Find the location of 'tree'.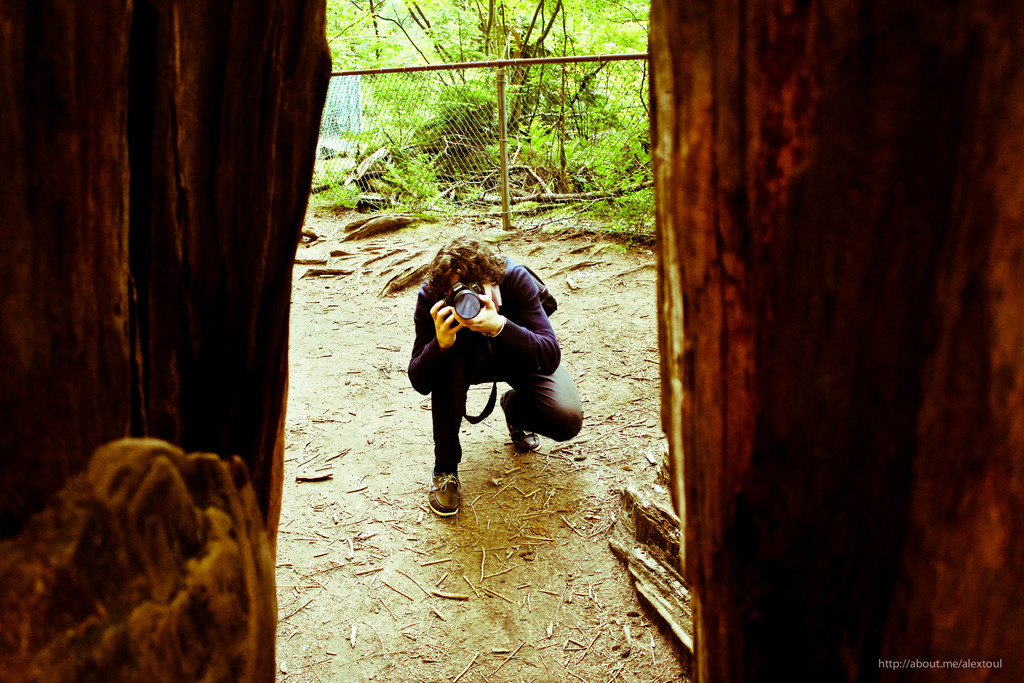
Location: [left=652, top=0, right=1023, bottom=682].
